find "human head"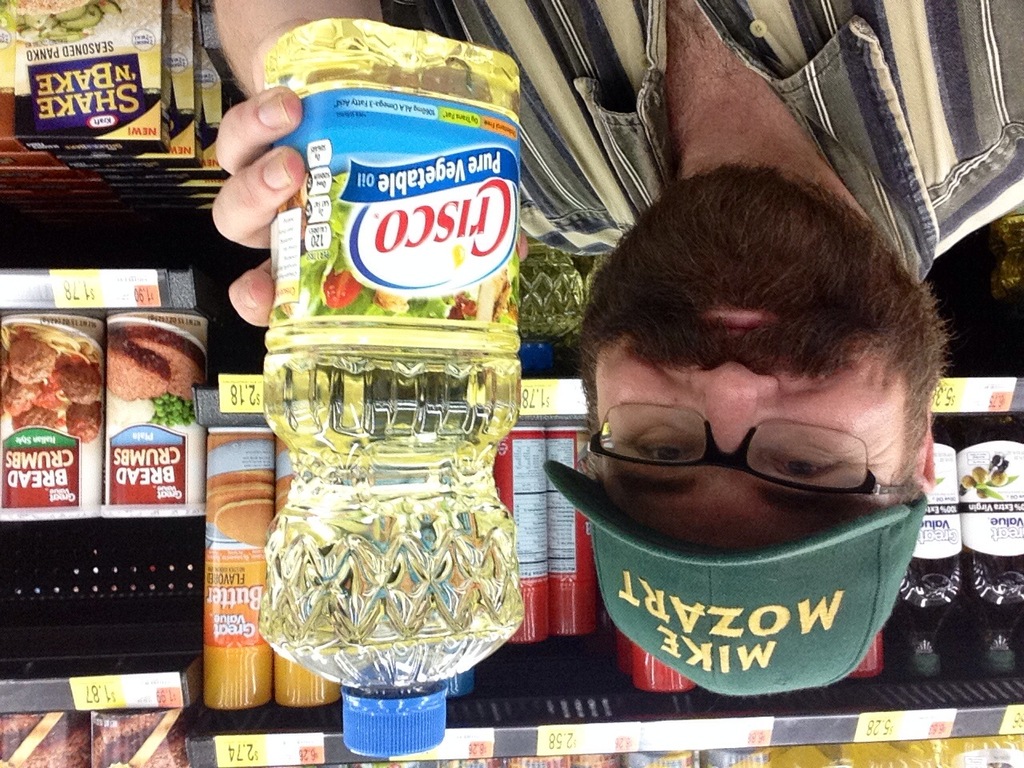
[x1=552, y1=133, x2=938, y2=593]
